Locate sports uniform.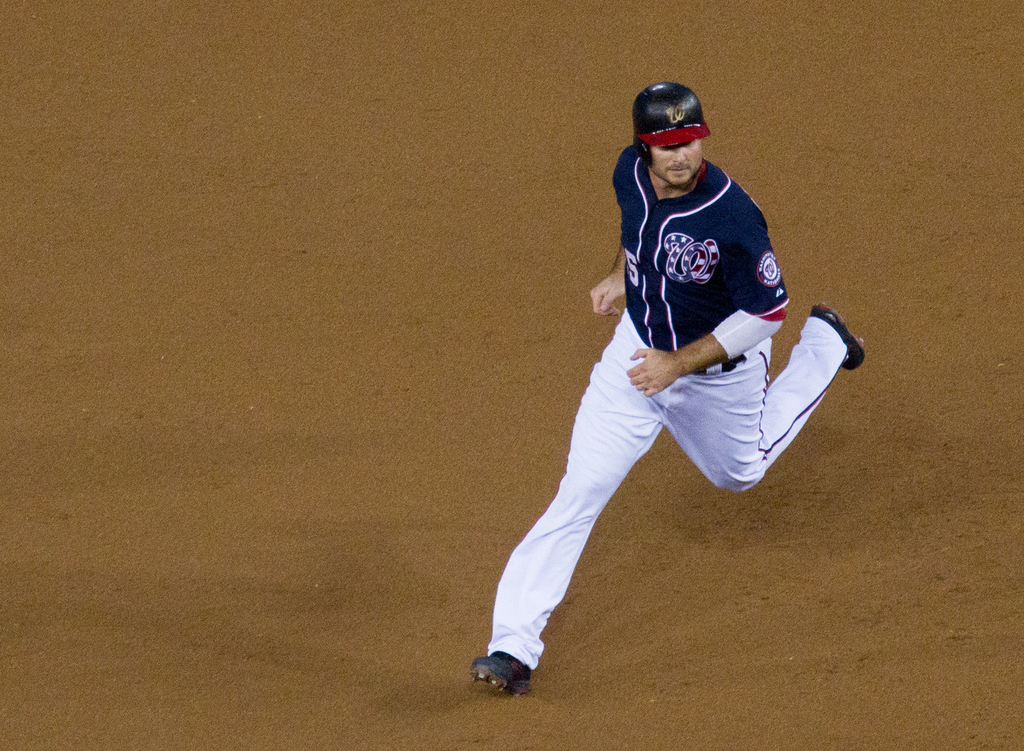
Bounding box: x1=468, y1=79, x2=861, y2=696.
